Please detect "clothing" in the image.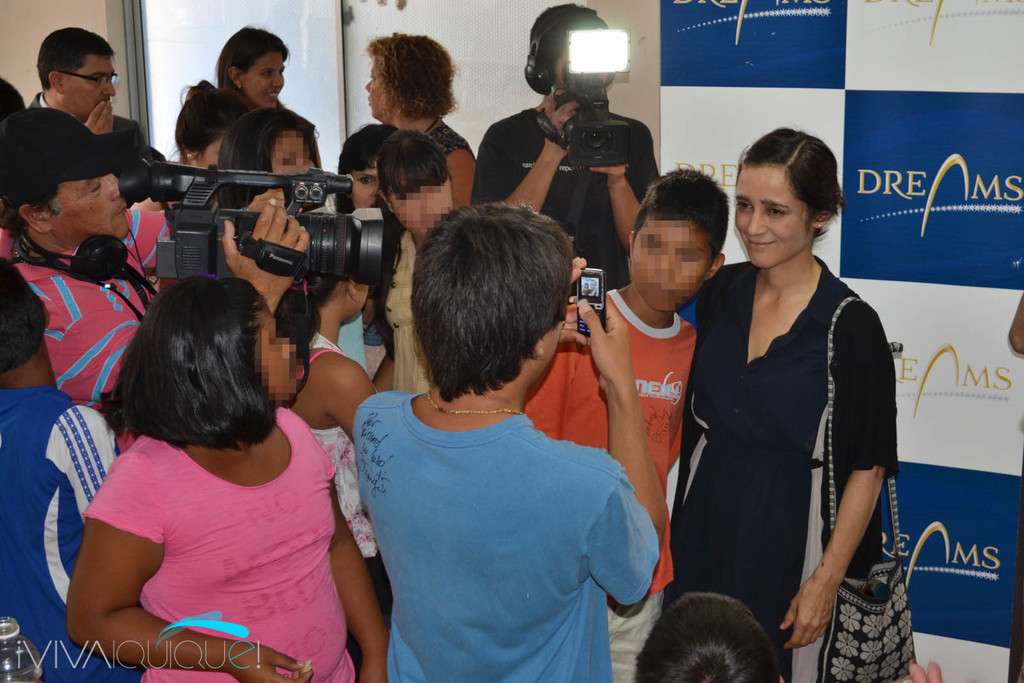
select_region(472, 102, 662, 300).
